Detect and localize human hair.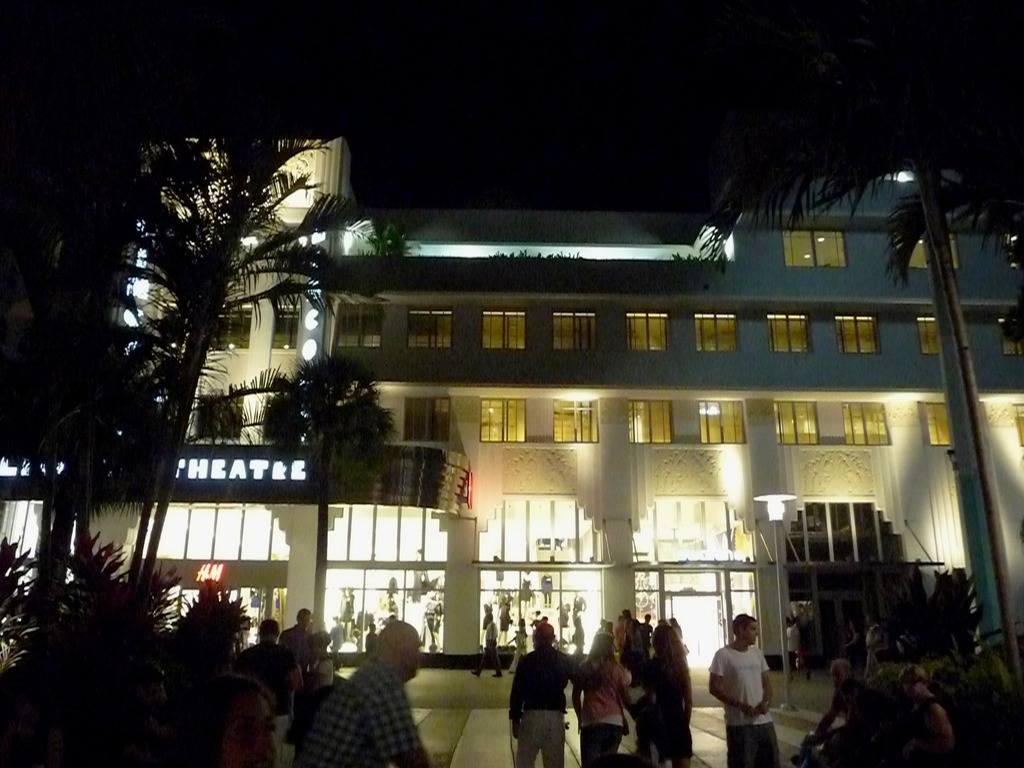
Localized at 733 613 759 639.
